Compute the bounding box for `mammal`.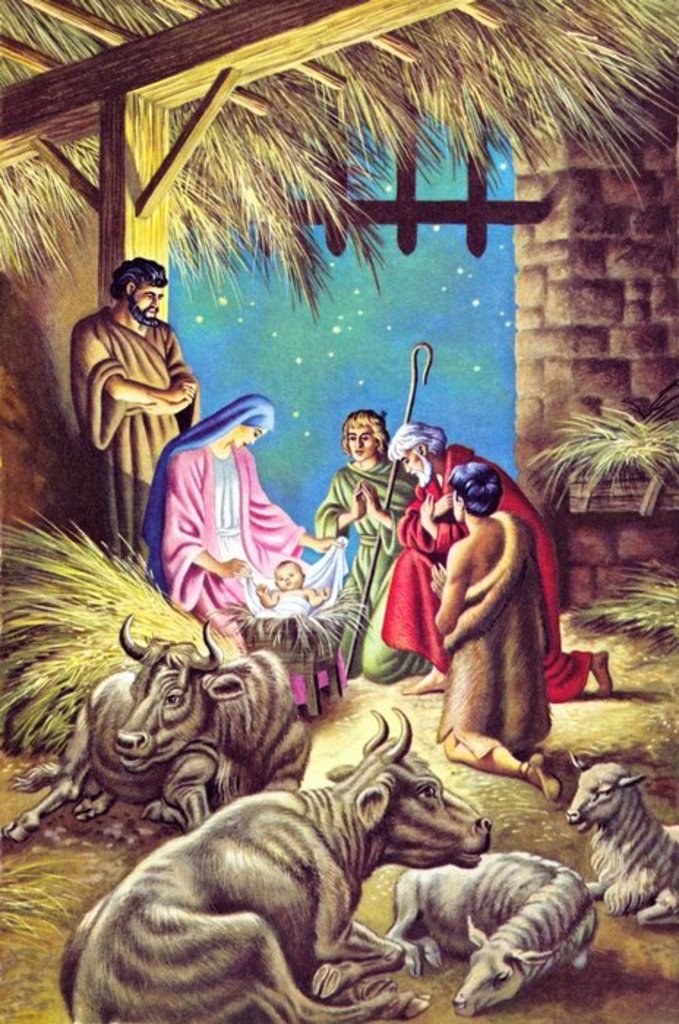
detection(427, 459, 572, 800).
